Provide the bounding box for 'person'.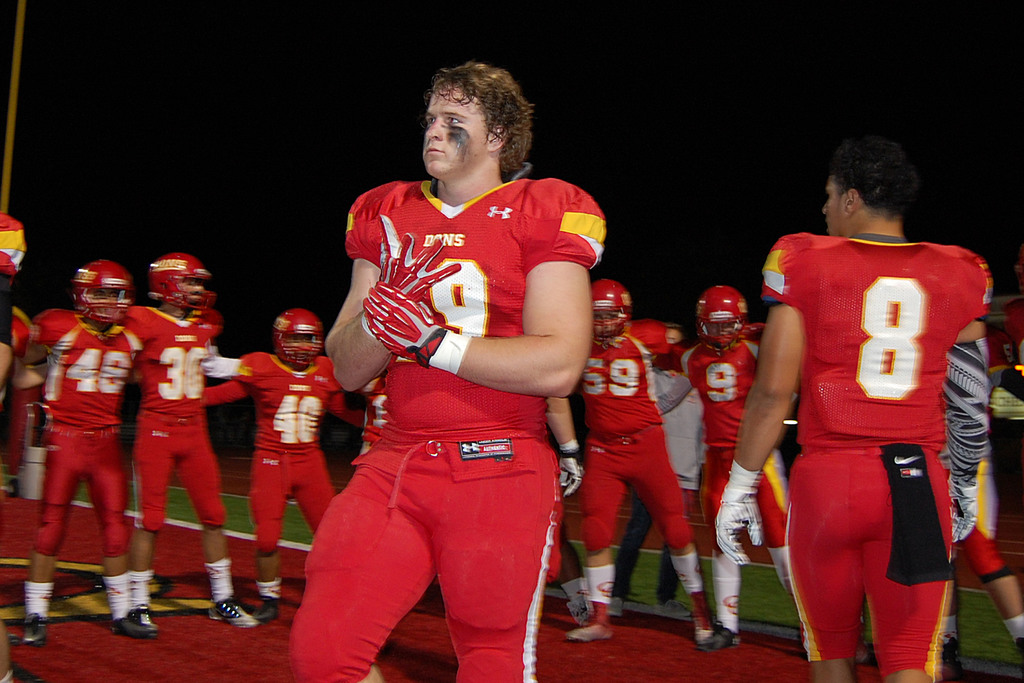
x1=296, y1=78, x2=614, y2=682.
